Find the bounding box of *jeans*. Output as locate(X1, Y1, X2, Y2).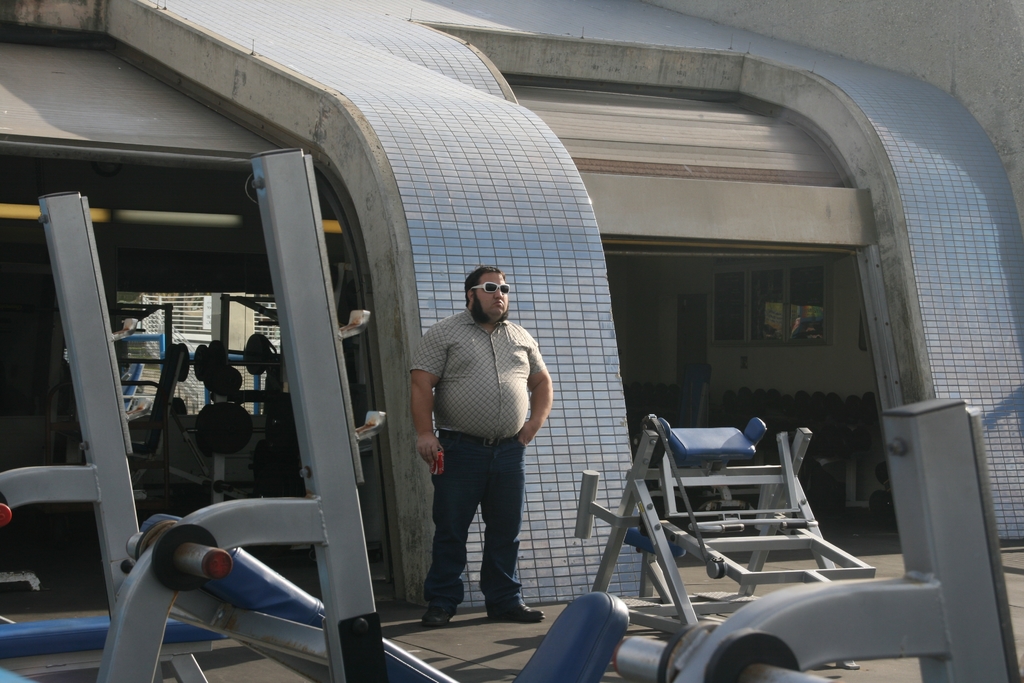
locate(429, 455, 527, 622).
